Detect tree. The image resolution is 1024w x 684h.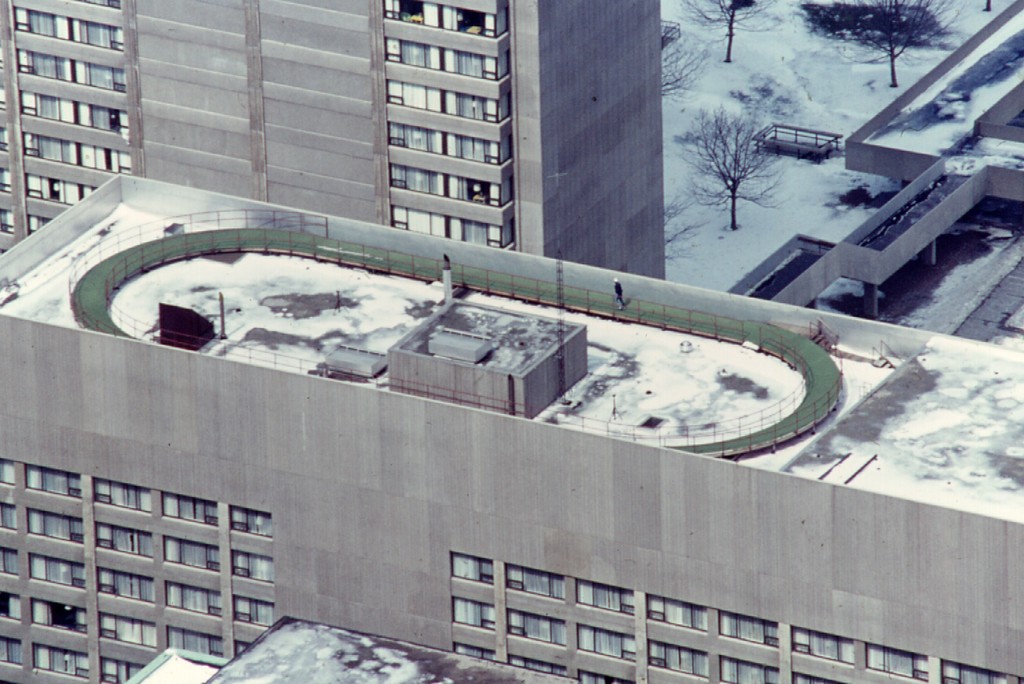
[x1=660, y1=19, x2=710, y2=95].
